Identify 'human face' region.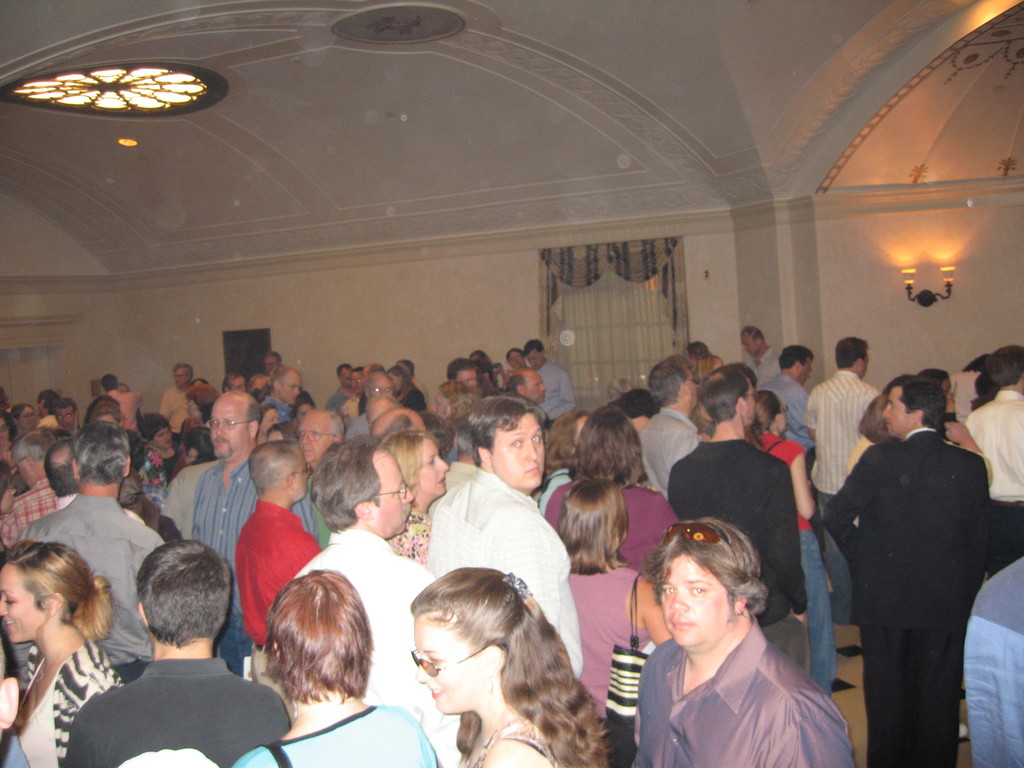
Region: region(10, 456, 38, 494).
